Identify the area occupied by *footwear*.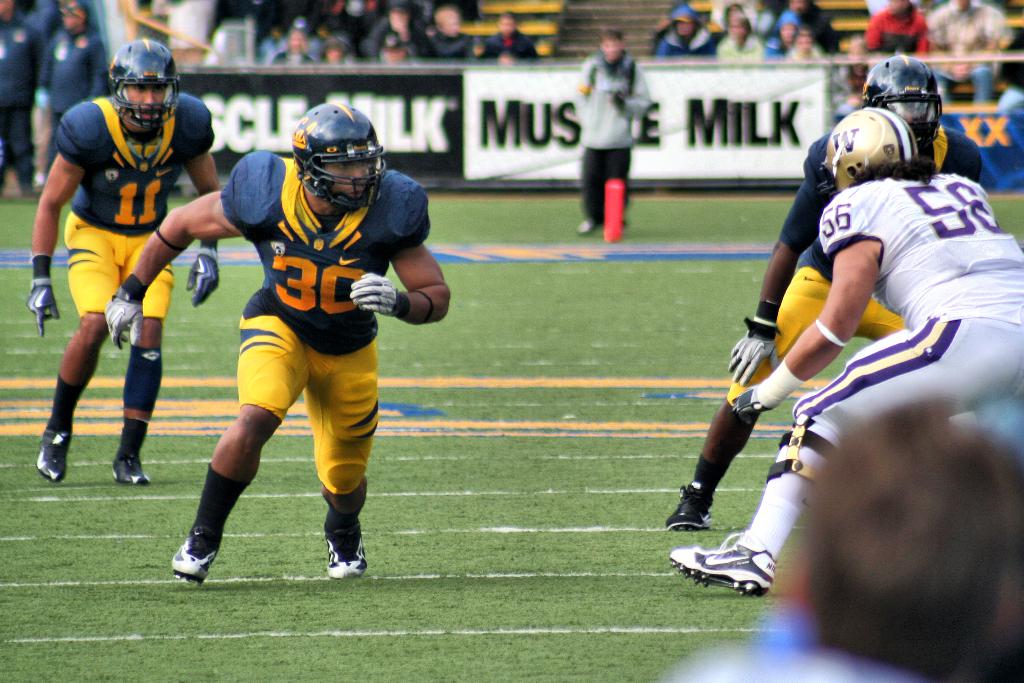
Area: [114, 455, 149, 486].
